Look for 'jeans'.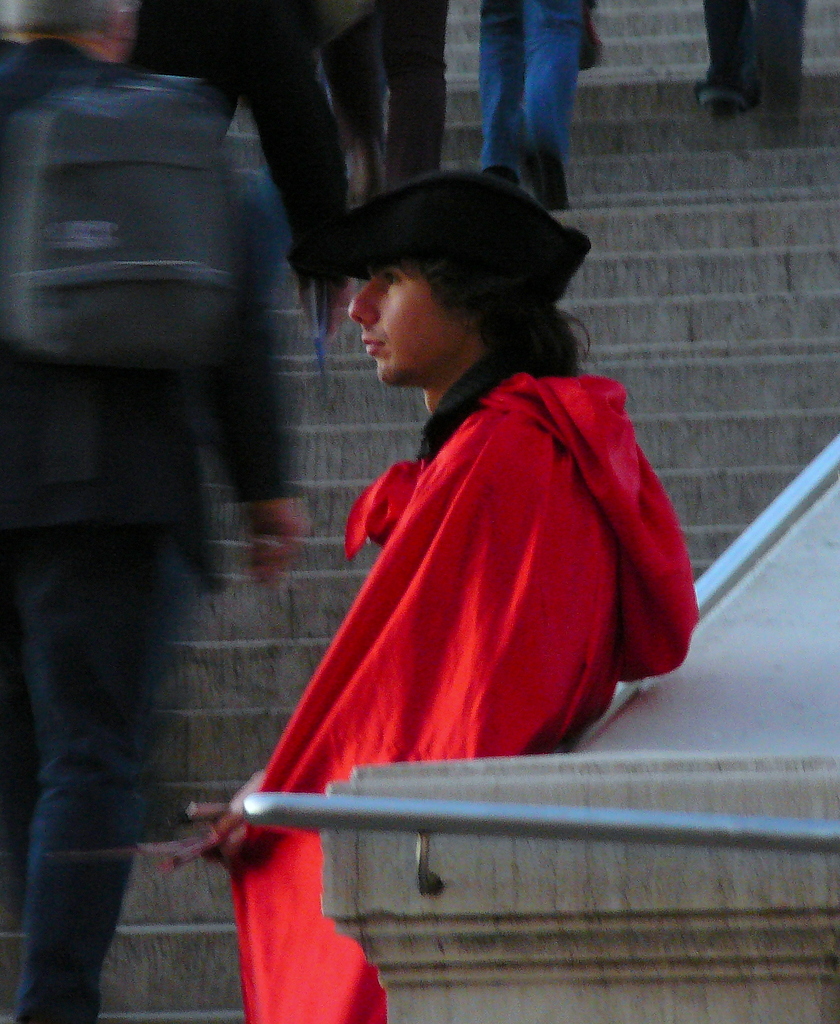
Found: x1=321 y1=0 x2=436 y2=207.
